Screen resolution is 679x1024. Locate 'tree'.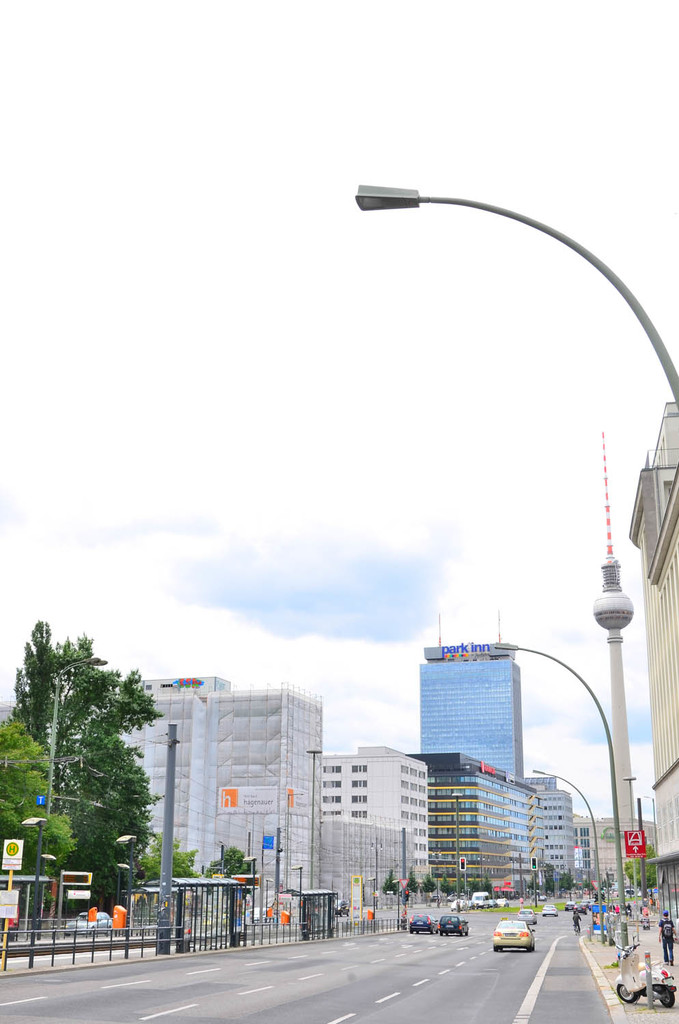
rect(439, 871, 453, 899).
